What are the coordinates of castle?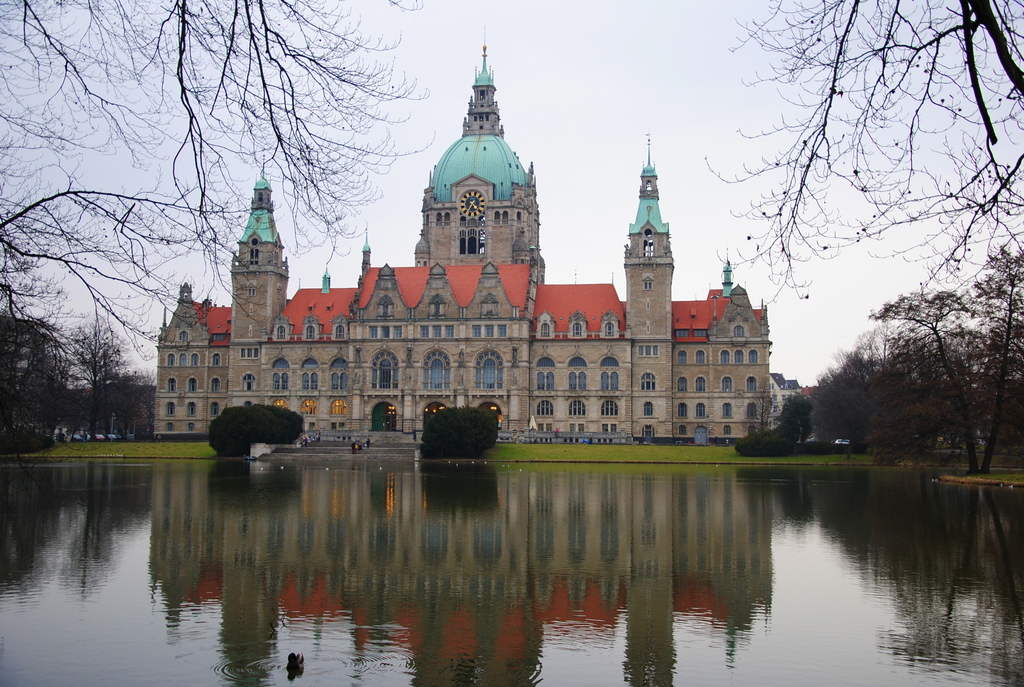
<bbox>149, 21, 774, 441</bbox>.
